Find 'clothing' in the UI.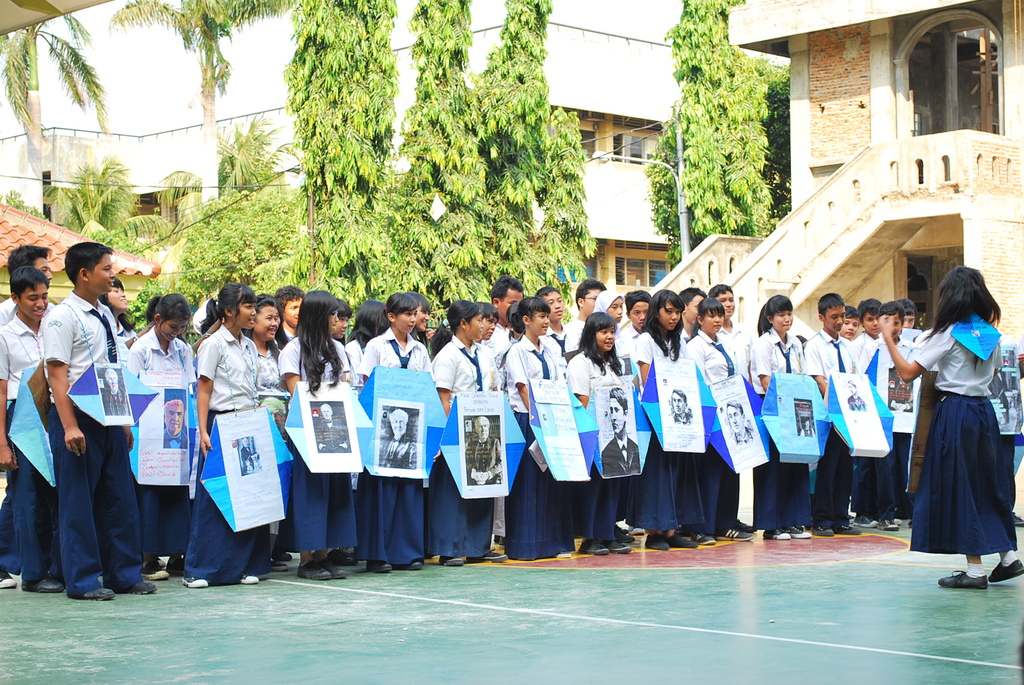
UI element at box(279, 337, 358, 387).
